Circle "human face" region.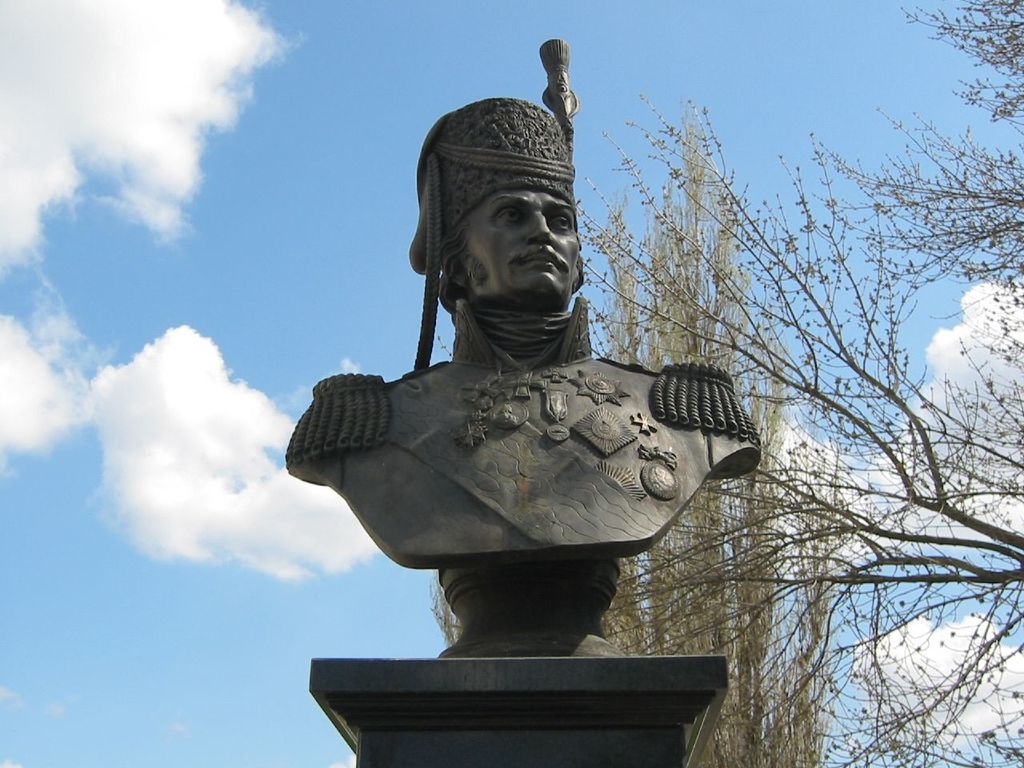
Region: 454:185:575:303.
